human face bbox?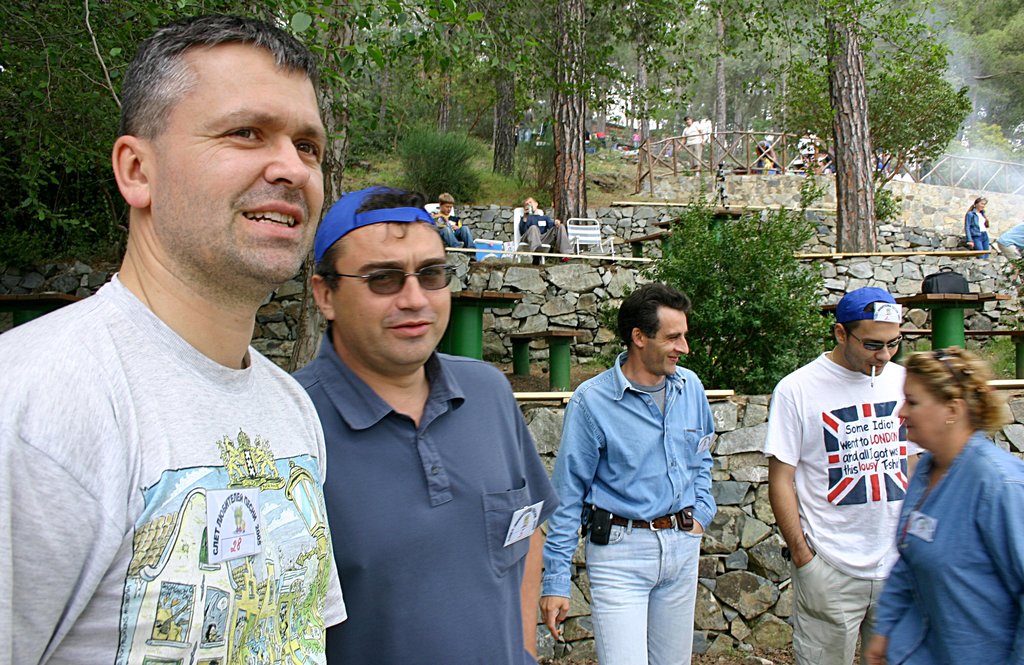
(x1=844, y1=321, x2=899, y2=378)
